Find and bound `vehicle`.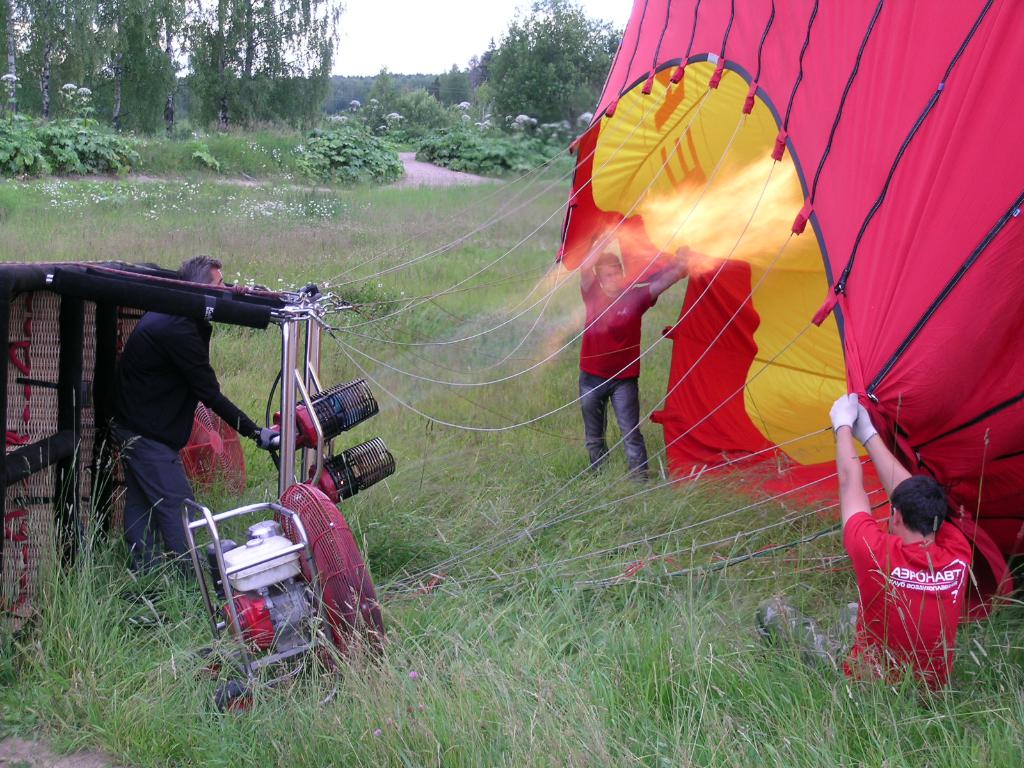
Bound: rect(6, 0, 1023, 724).
